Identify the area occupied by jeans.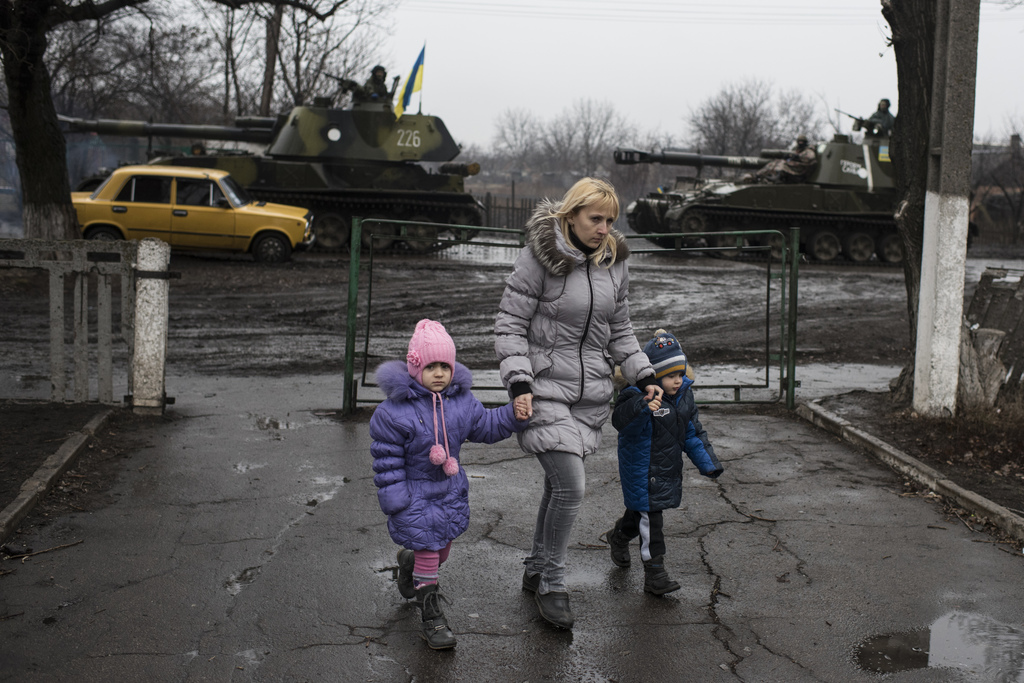
Area: (522,454,589,597).
